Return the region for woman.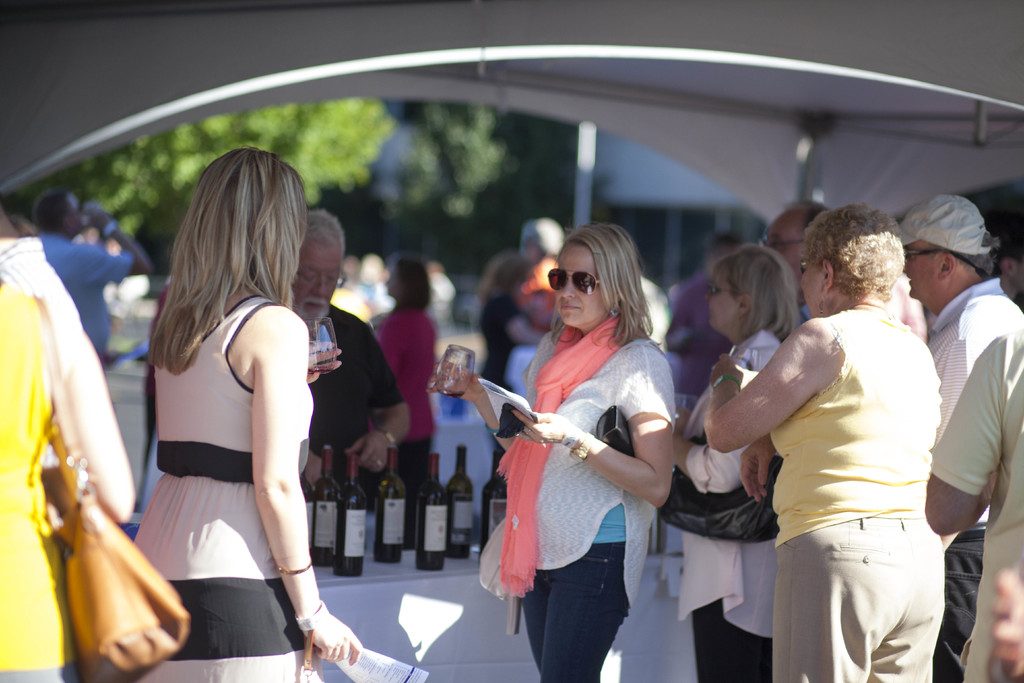
695,199,948,682.
